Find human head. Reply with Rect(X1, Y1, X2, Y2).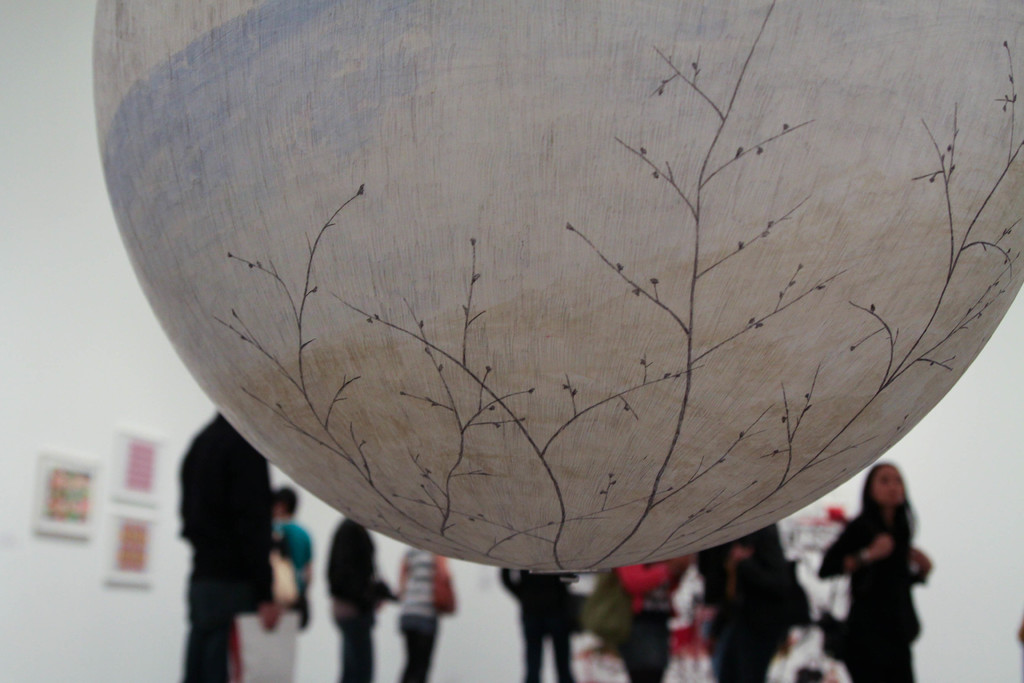
Rect(271, 487, 299, 521).
